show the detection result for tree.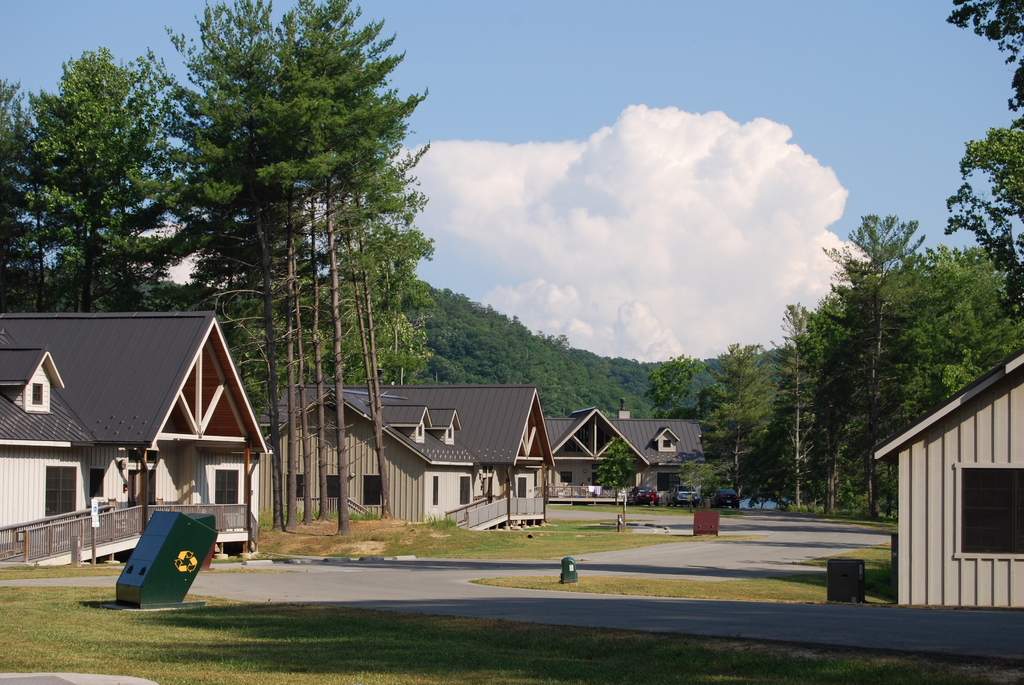
Rect(707, 347, 788, 509).
